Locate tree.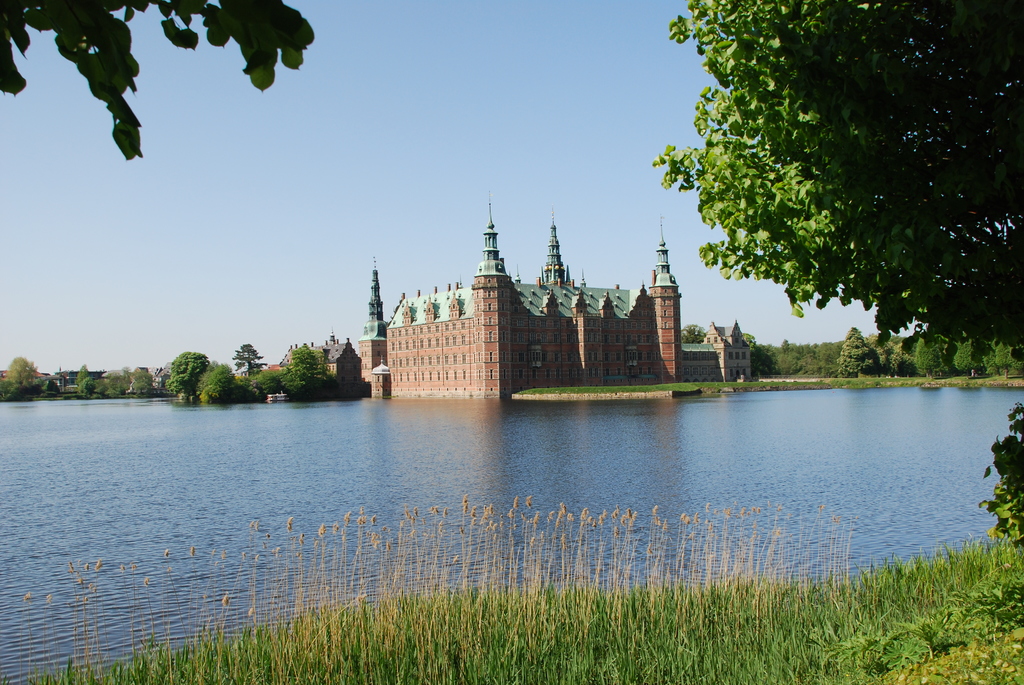
Bounding box: 0:0:317:159.
